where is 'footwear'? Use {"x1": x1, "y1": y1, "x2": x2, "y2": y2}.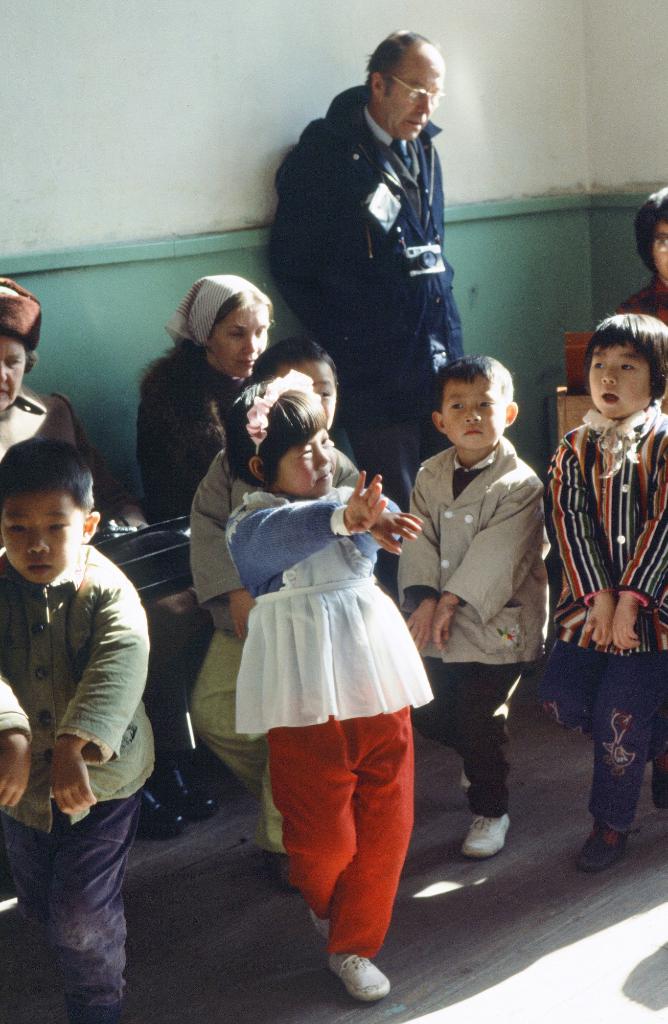
{"x1": 307, "y1": 906, "x2": 326, "y2": 940}.
